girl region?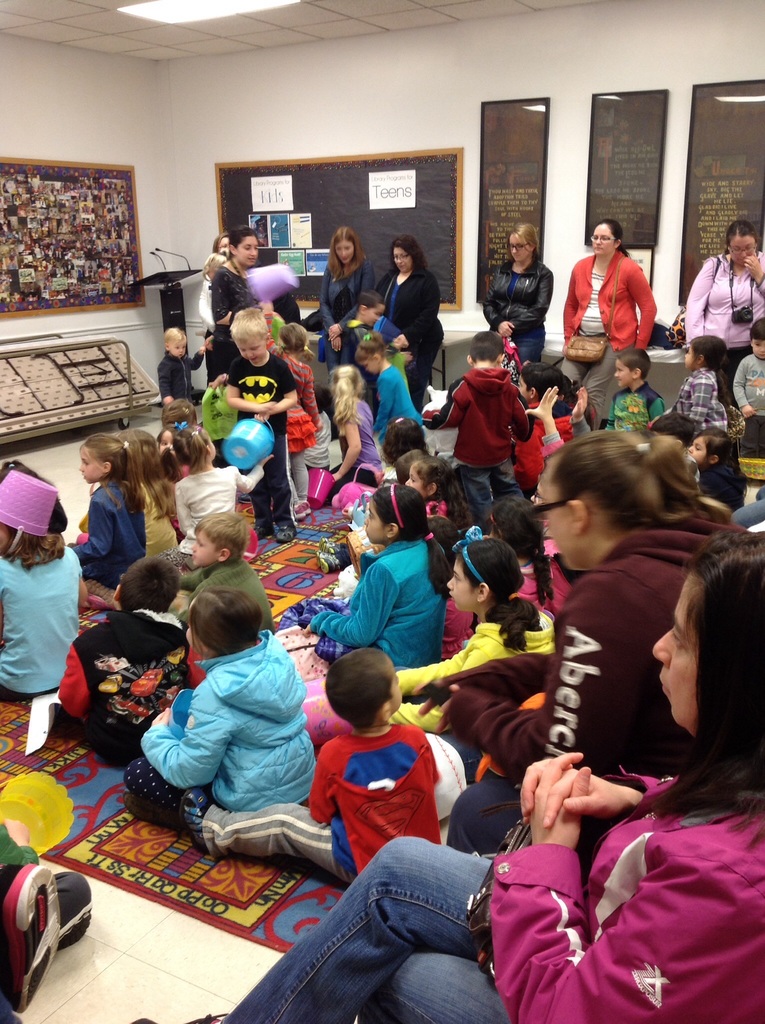
[167,423,265,559]
